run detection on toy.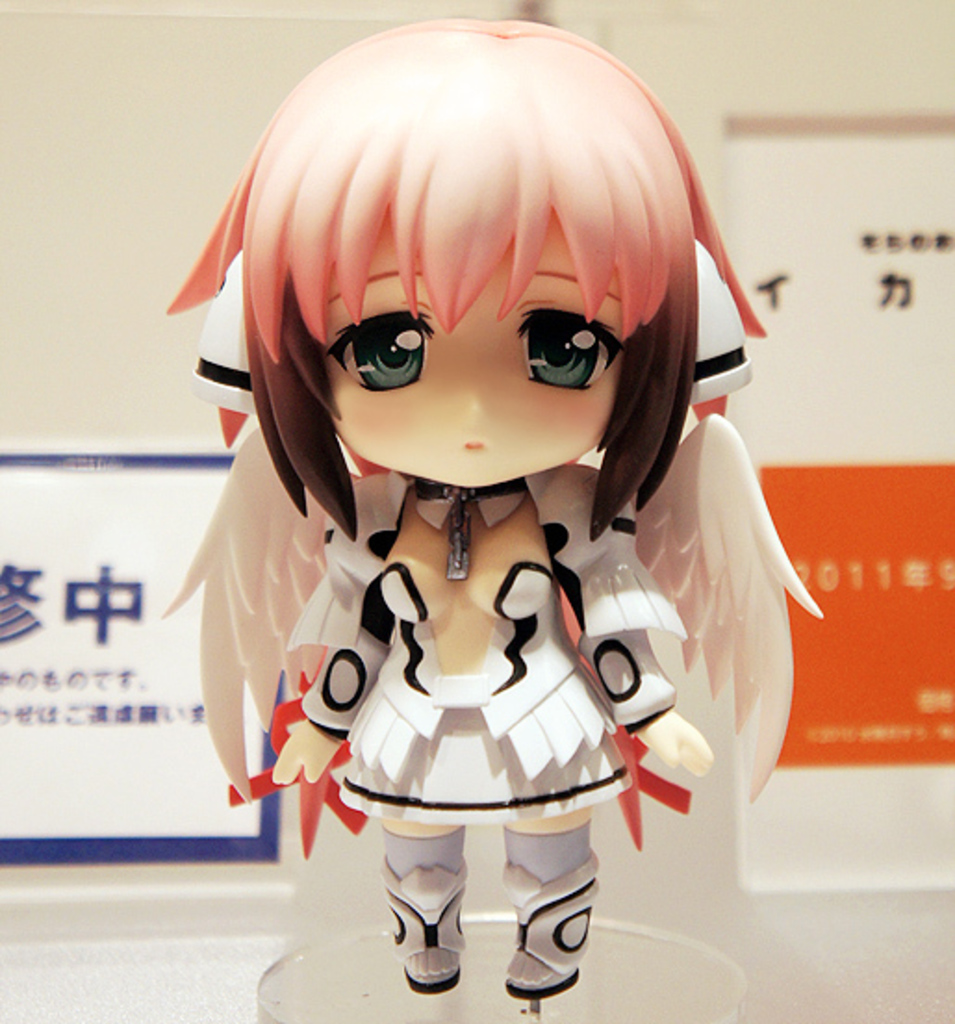
Result: [128, 11, 823, 1002].
